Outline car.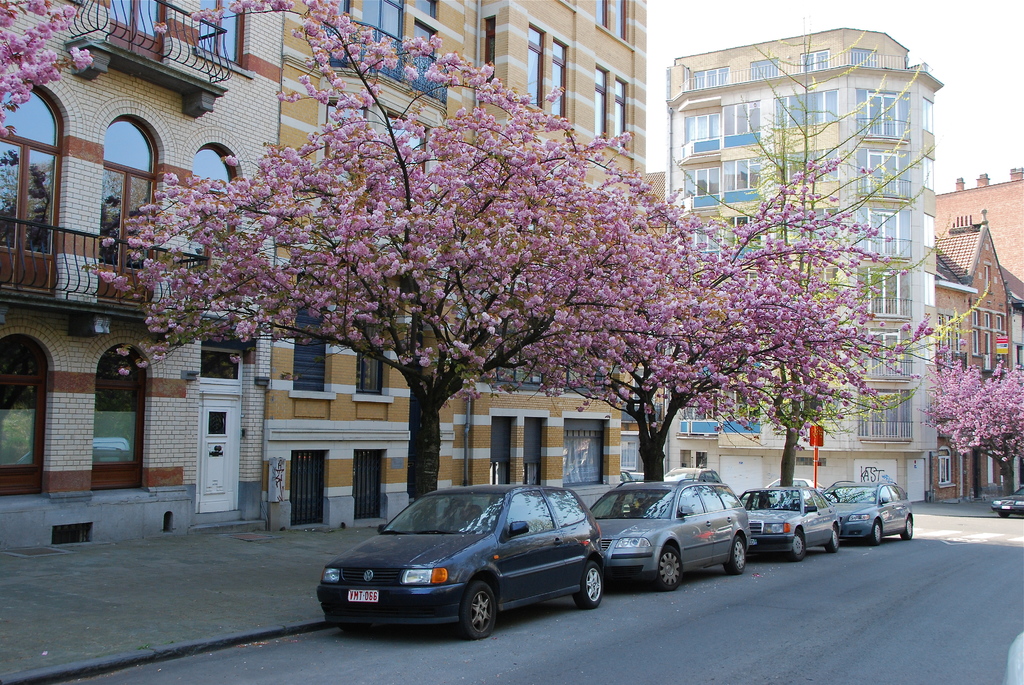
Outline: crop(831, 480, 913, 546).
